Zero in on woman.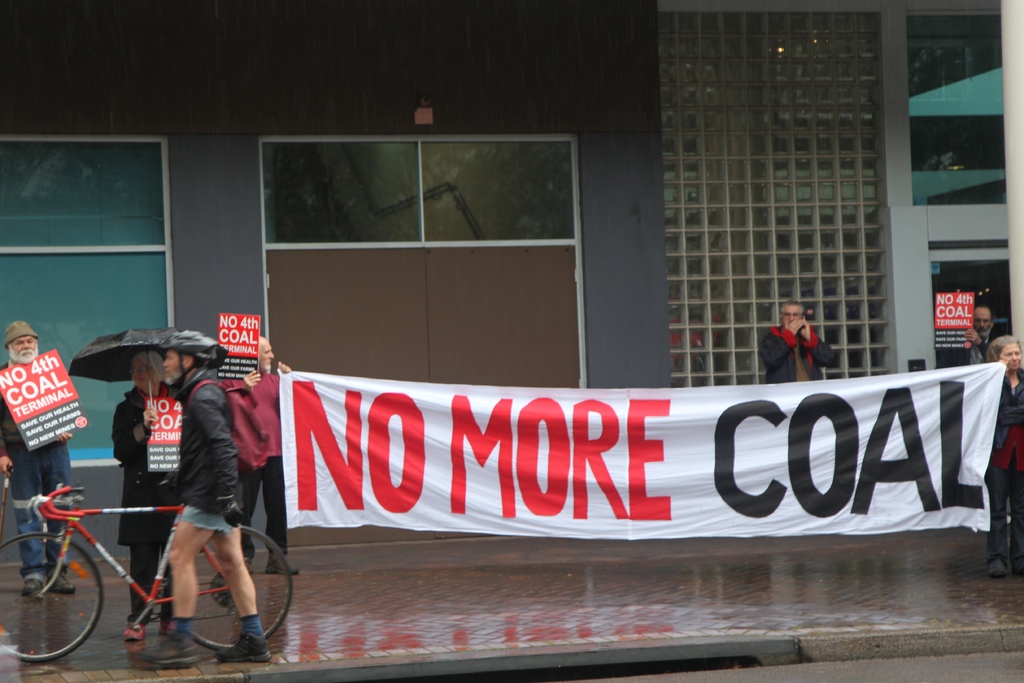
Zeroed in: select_region(986, 334, 1023, 578).
